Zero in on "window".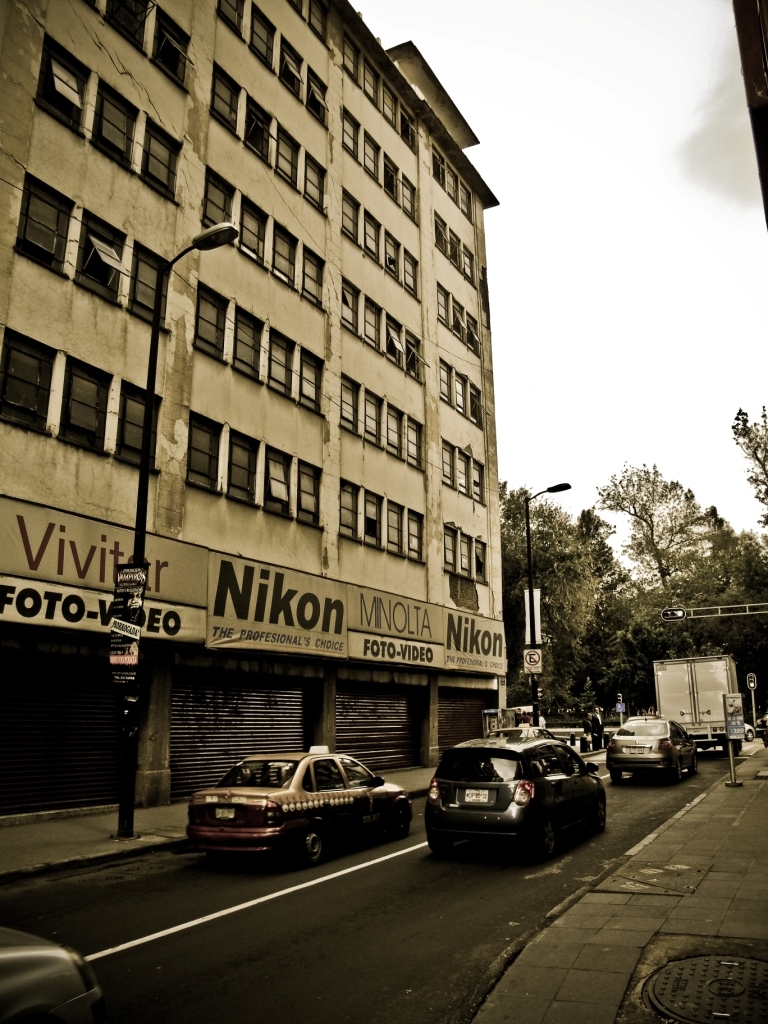
Zeroed in: left=130, top=236, right=174, bottom=336.
